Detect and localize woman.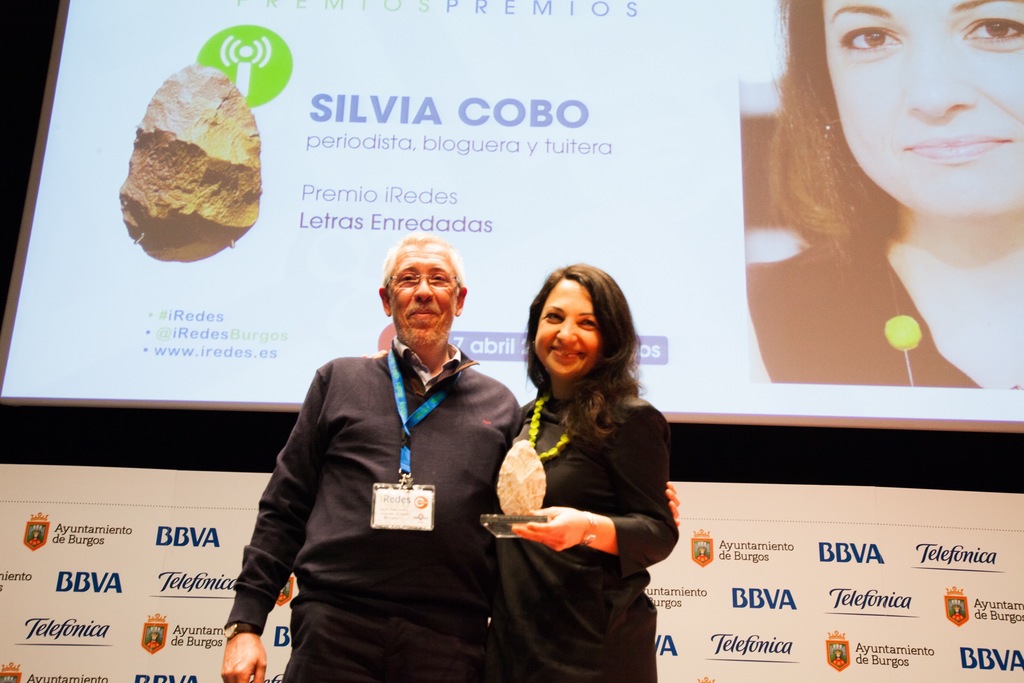
Localized at {"left": 500, "top": 250, "right": 682, "bottom": 680}.
